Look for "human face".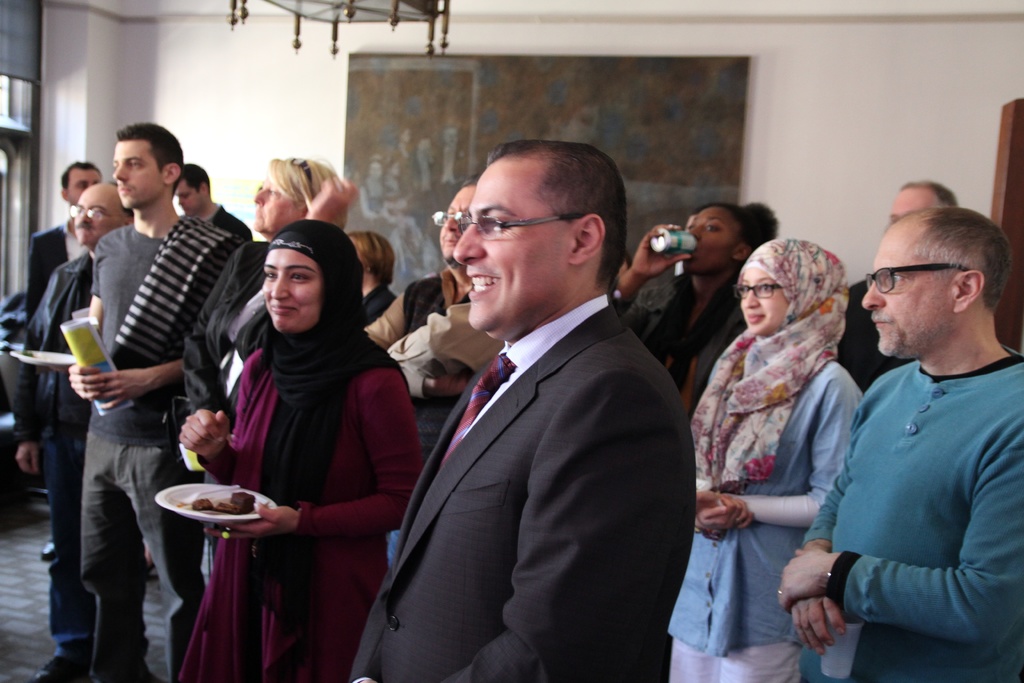
Found: [684, 207, 716, 273].
